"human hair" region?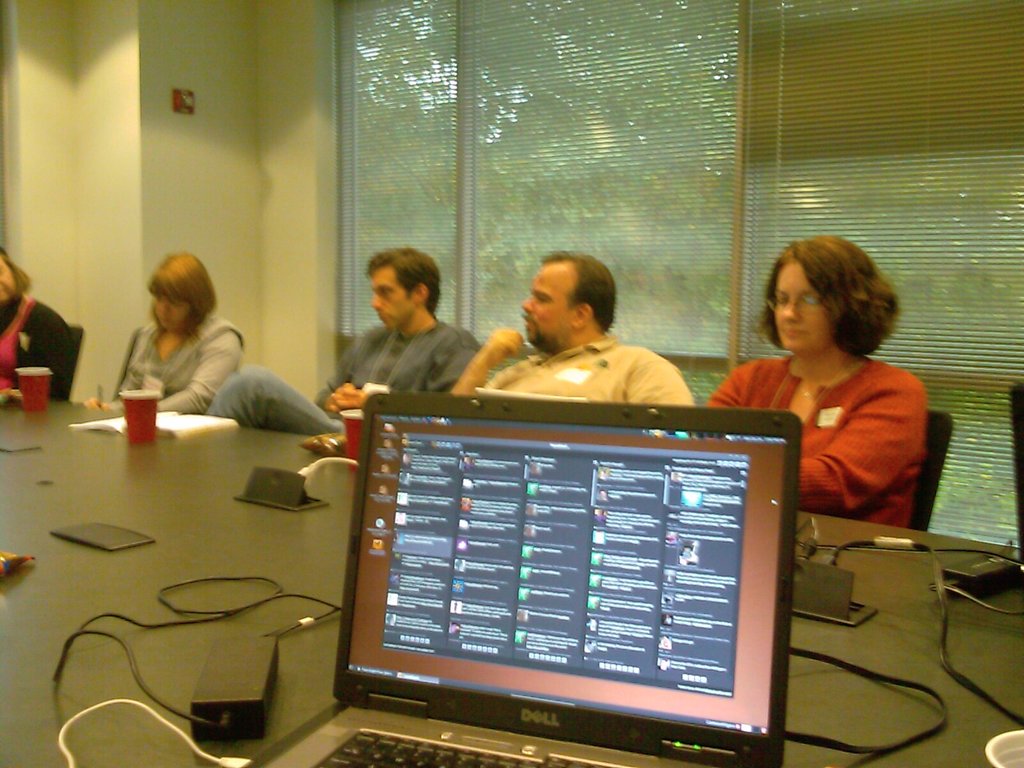
(left=540, top=253, right=613, bottom=337)
